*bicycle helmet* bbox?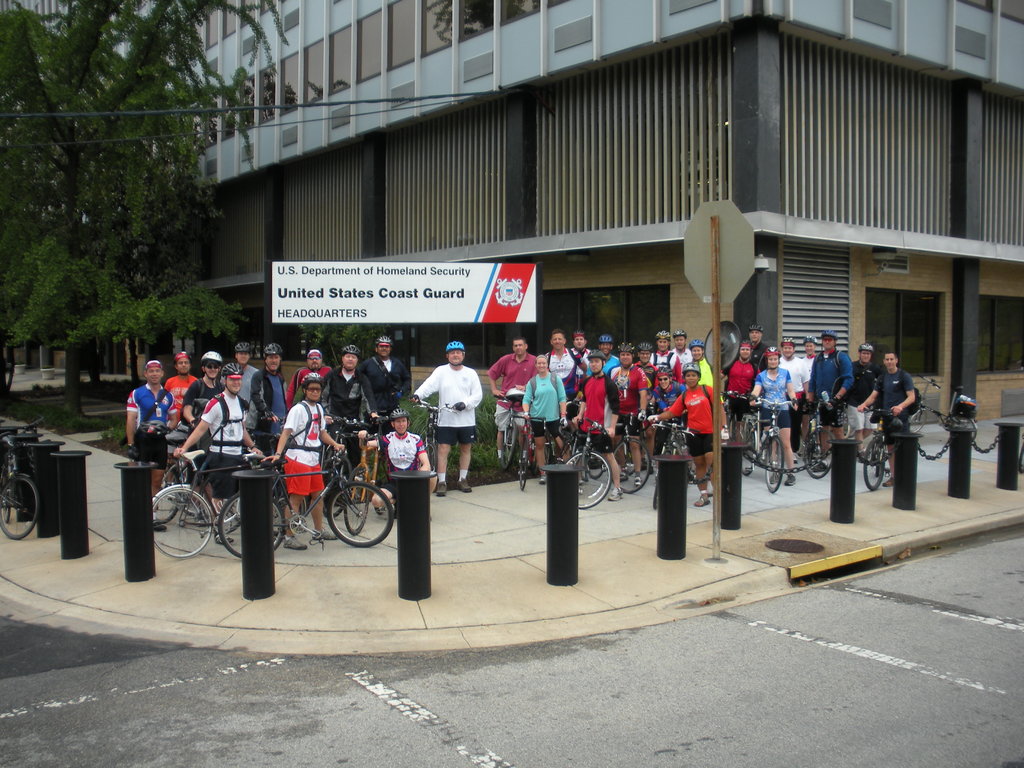
741 339 748 348
